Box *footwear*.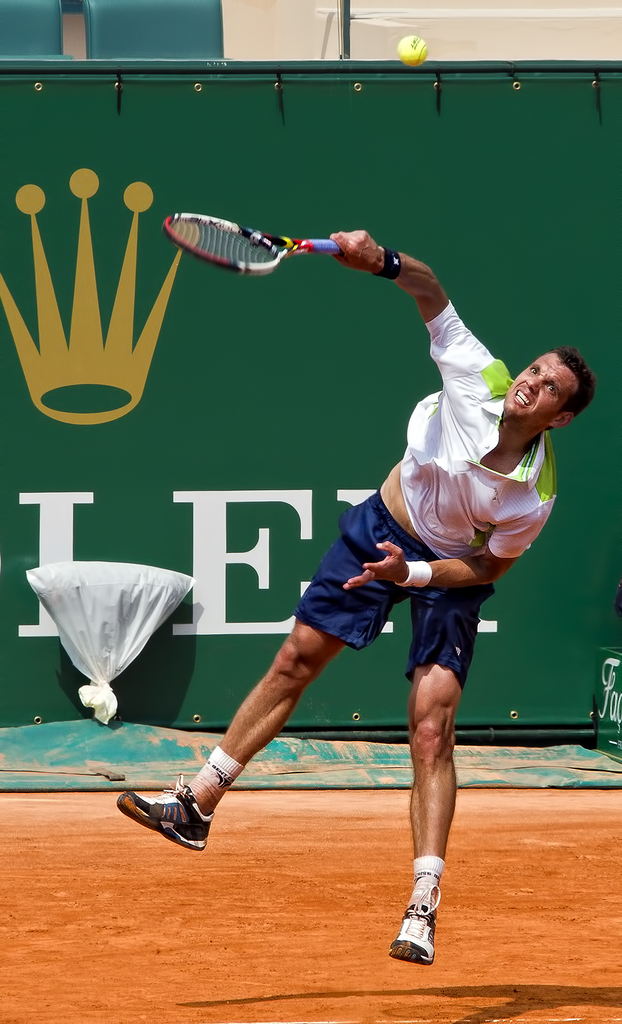
(x1=389, y1=890, x2=443, y2=968).
